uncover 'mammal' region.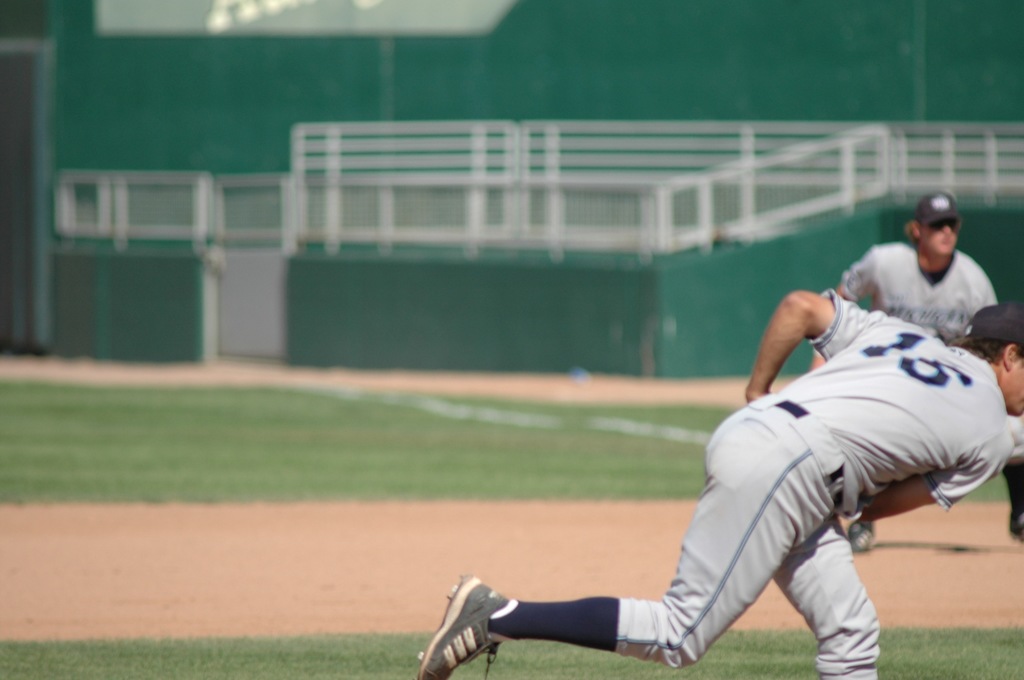
Uncovered: (483, 287, 1010, 679).
